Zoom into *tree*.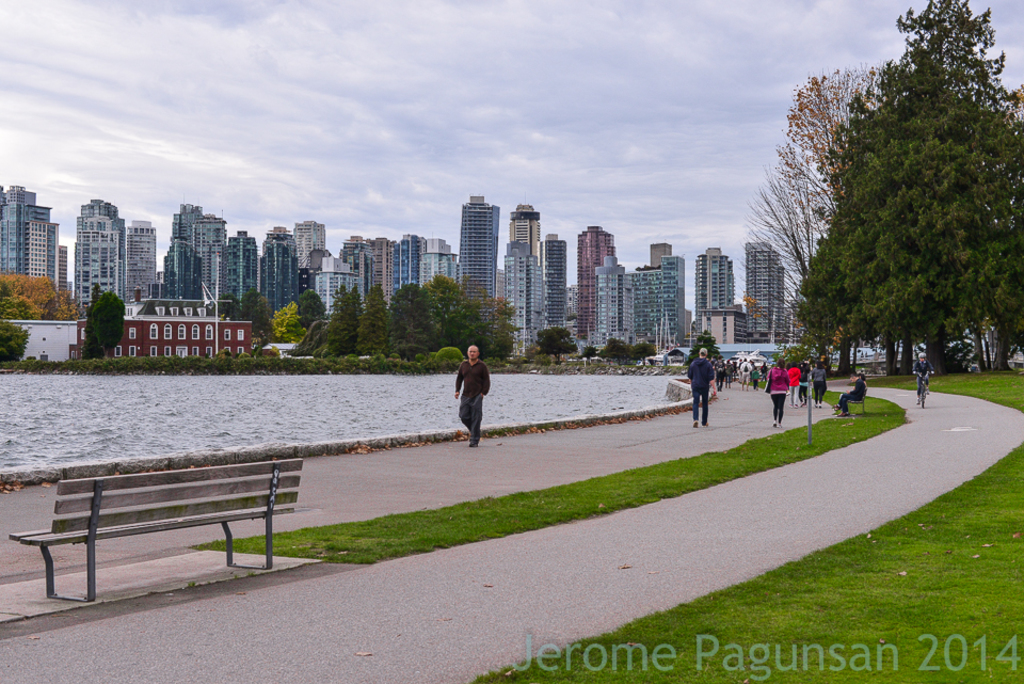
Zoom target: <region>530, 325, 579, 363</region>.
